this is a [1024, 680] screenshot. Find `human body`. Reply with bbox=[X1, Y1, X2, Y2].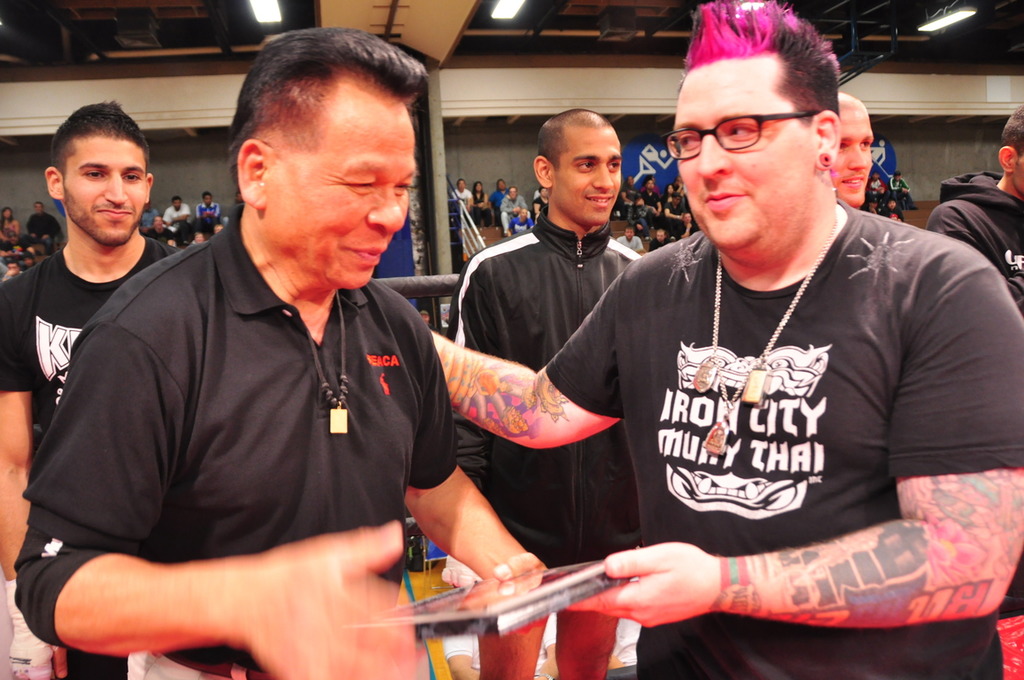
bbox=[891, 174, 917, 208].
